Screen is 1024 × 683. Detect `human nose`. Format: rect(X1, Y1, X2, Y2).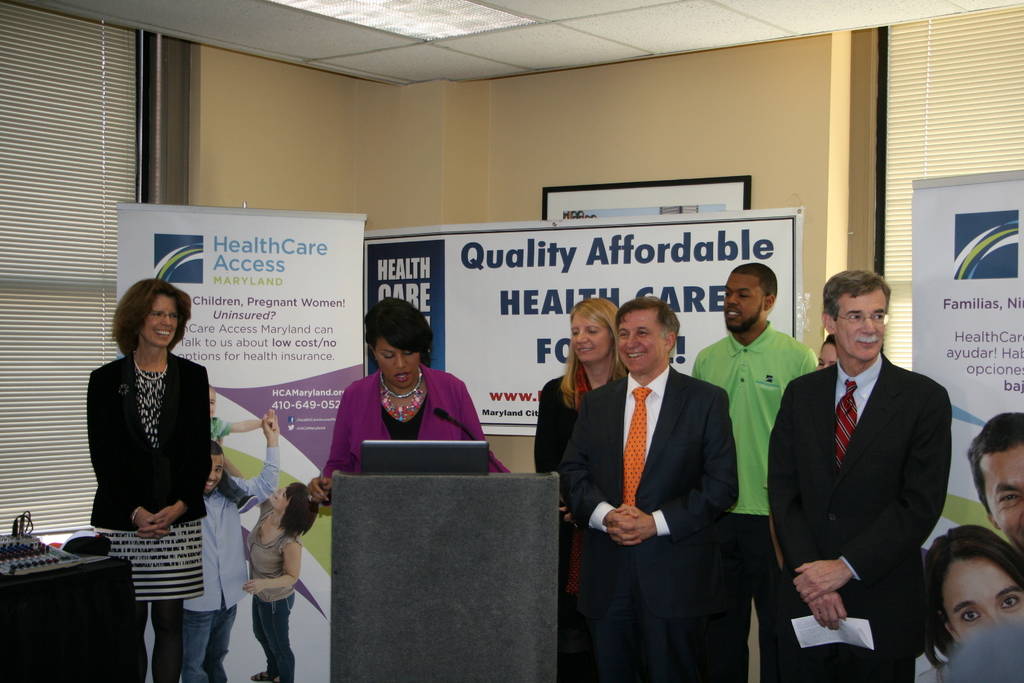
rect(277, 487, 285, 492).
